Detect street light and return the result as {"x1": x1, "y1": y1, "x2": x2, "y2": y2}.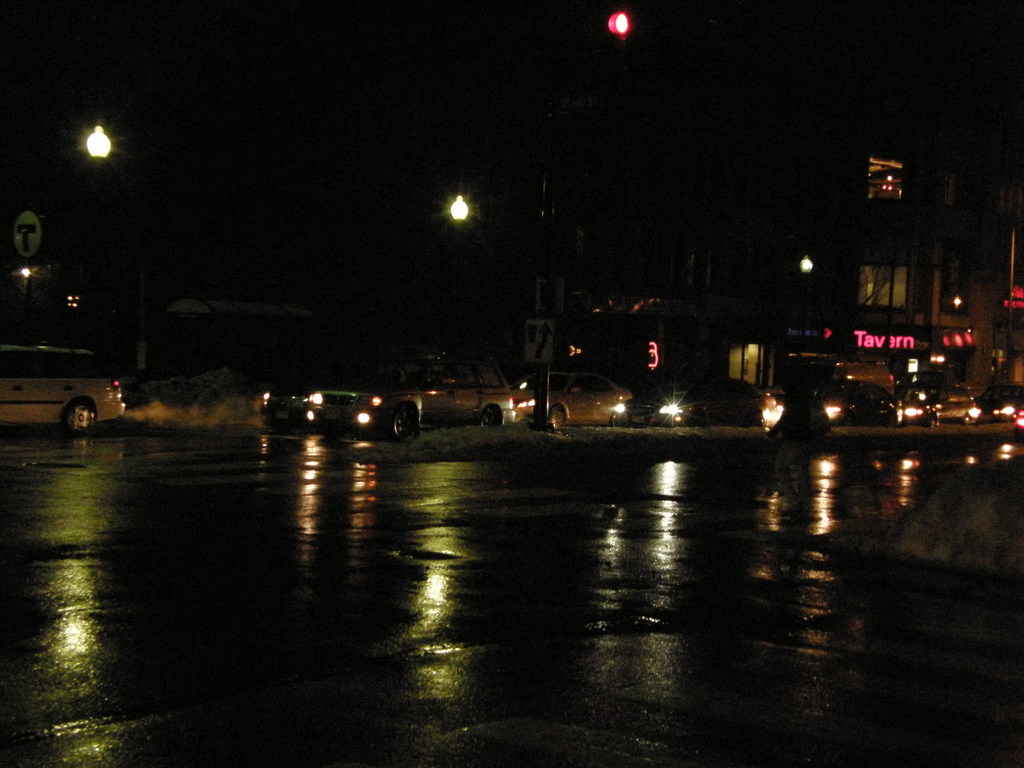
{"x1": 451, "y1": 193, "x2": 554, "y2": 421}.
